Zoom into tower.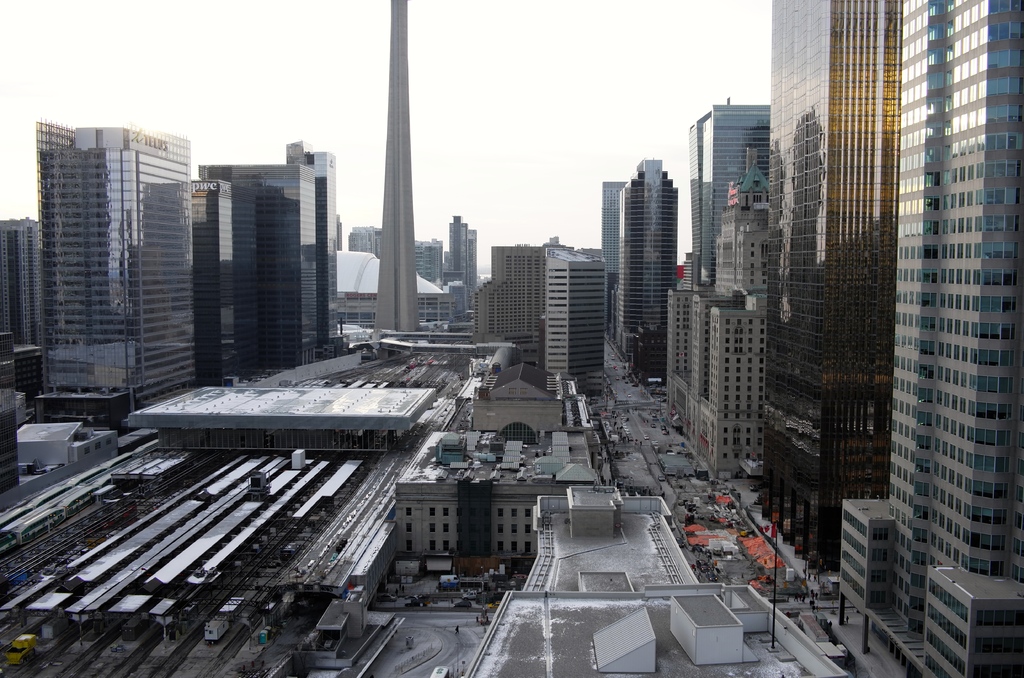
Zoom target: {"x1": 684, "y1": 111, "x2": 775, "y2": 259}.
